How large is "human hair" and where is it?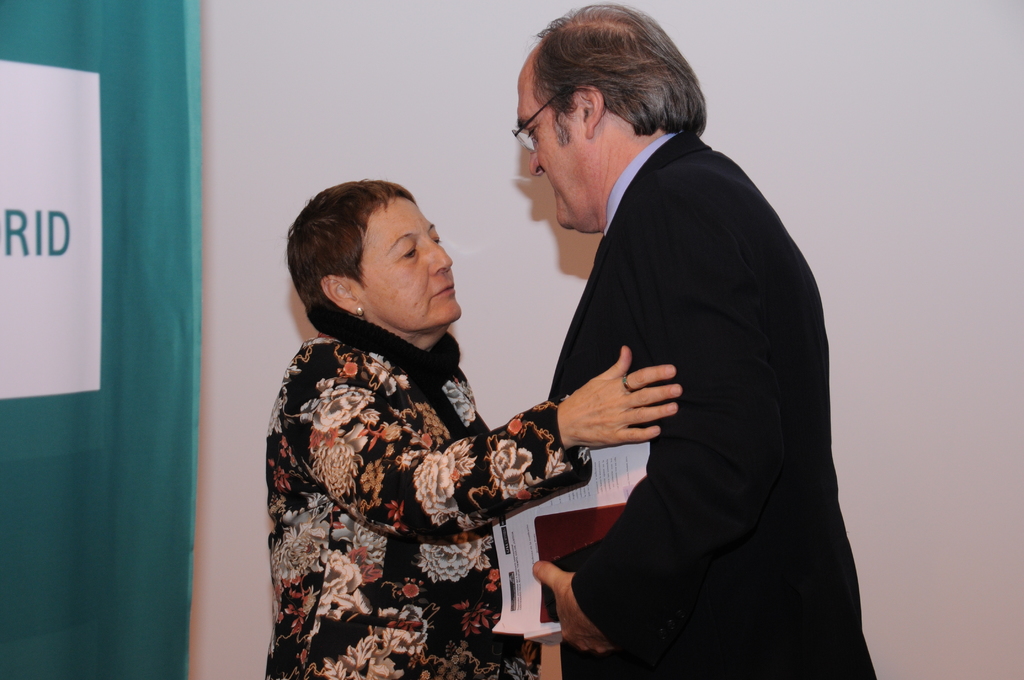
Bounding box: select_region(278, 177, 419, 314).
